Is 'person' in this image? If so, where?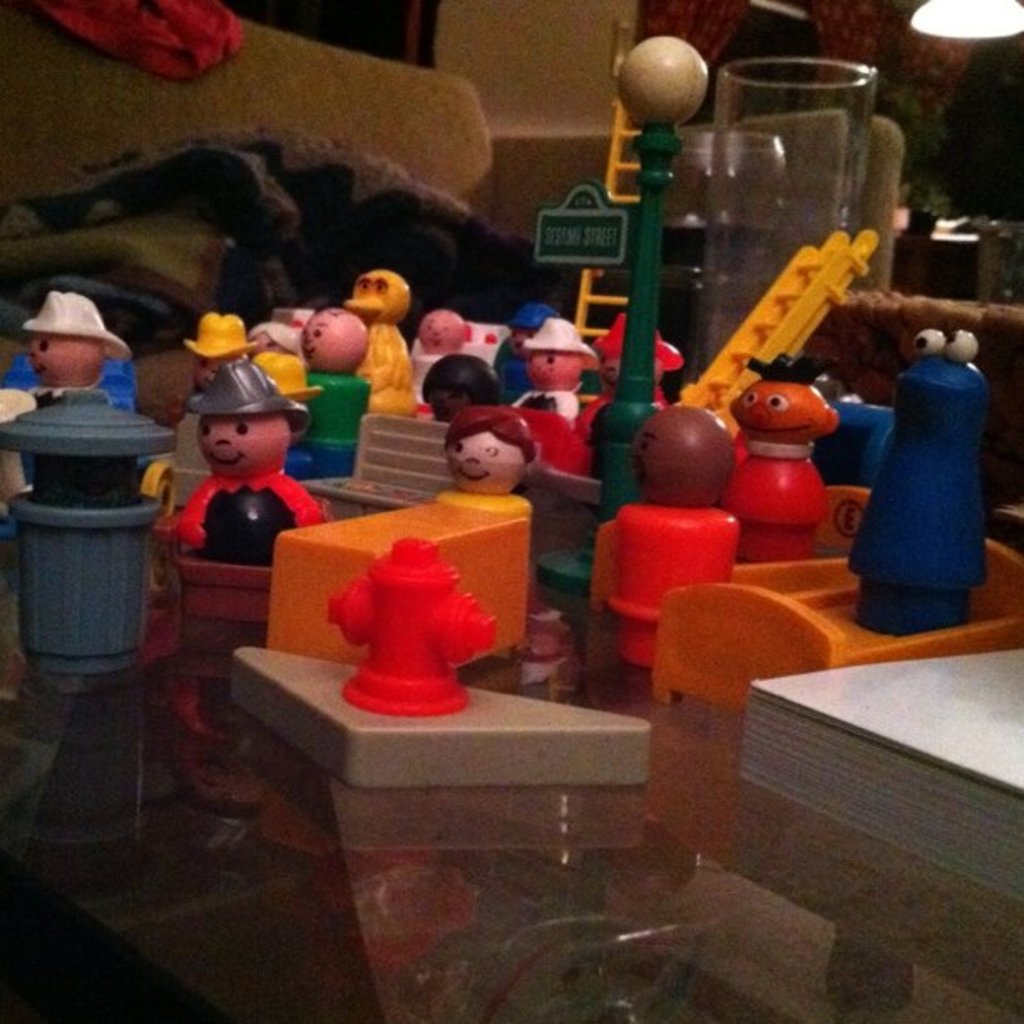
Yes, at crop(415, 301, 477, 403).
